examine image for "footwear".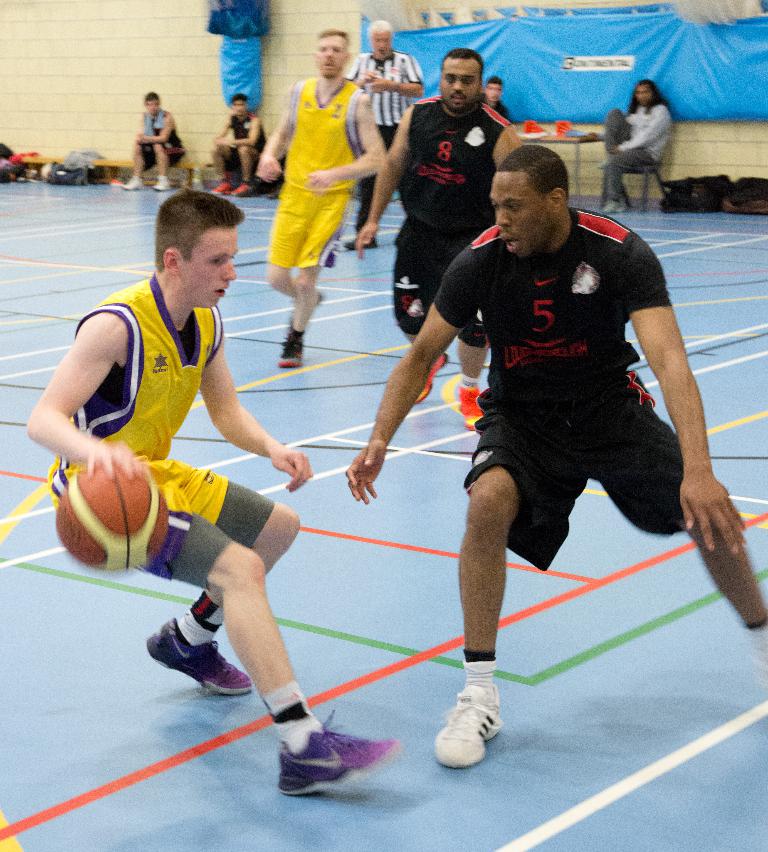
Examination result: (434,682,506,769).
